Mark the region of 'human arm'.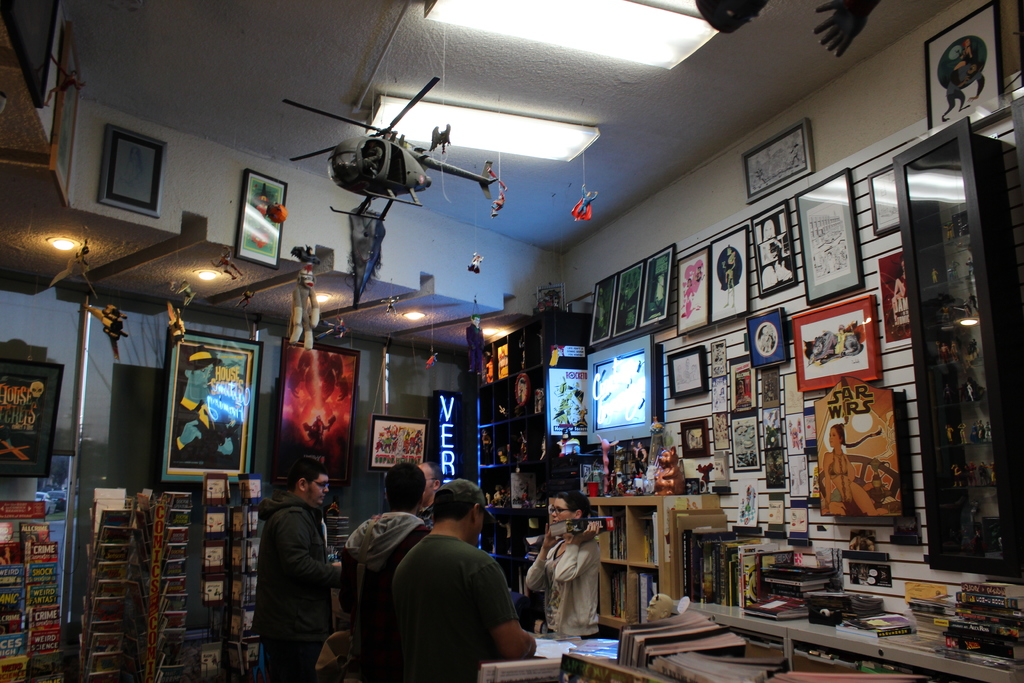
Region: box=[471, 563, 534, 671].
